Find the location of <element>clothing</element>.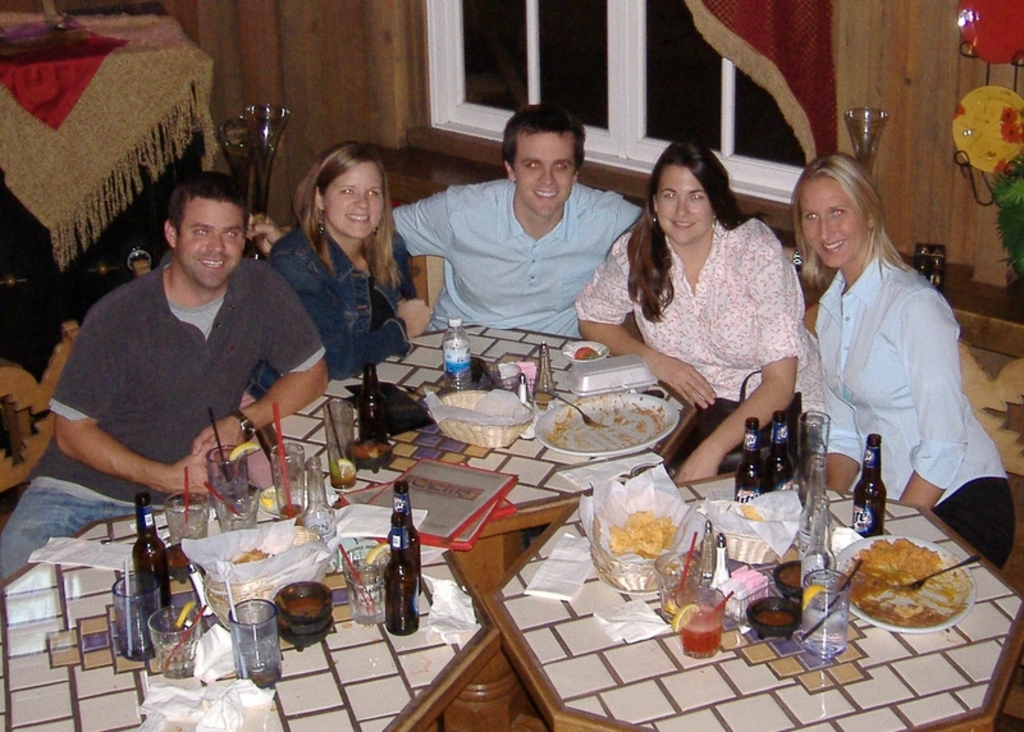
Location: bbox=(397, 178, 639, 335).
